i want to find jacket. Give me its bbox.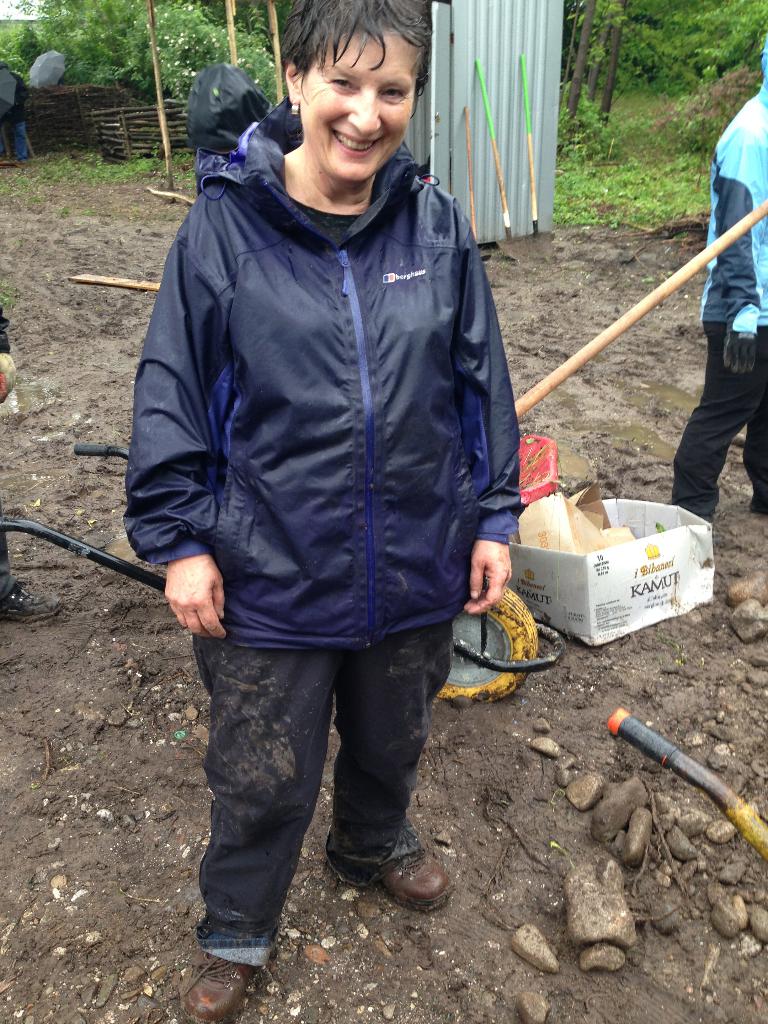
<box>708,39,767,335</box>.
